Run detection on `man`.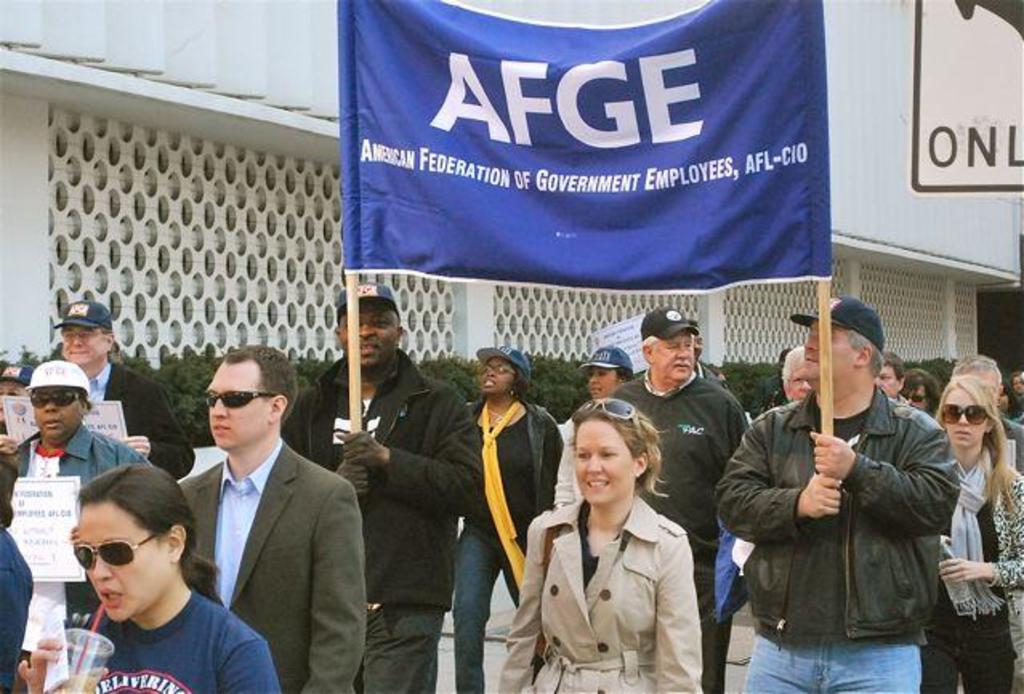
Result: pyautogui.locateOnScreen(128, 364, 356, 693).
